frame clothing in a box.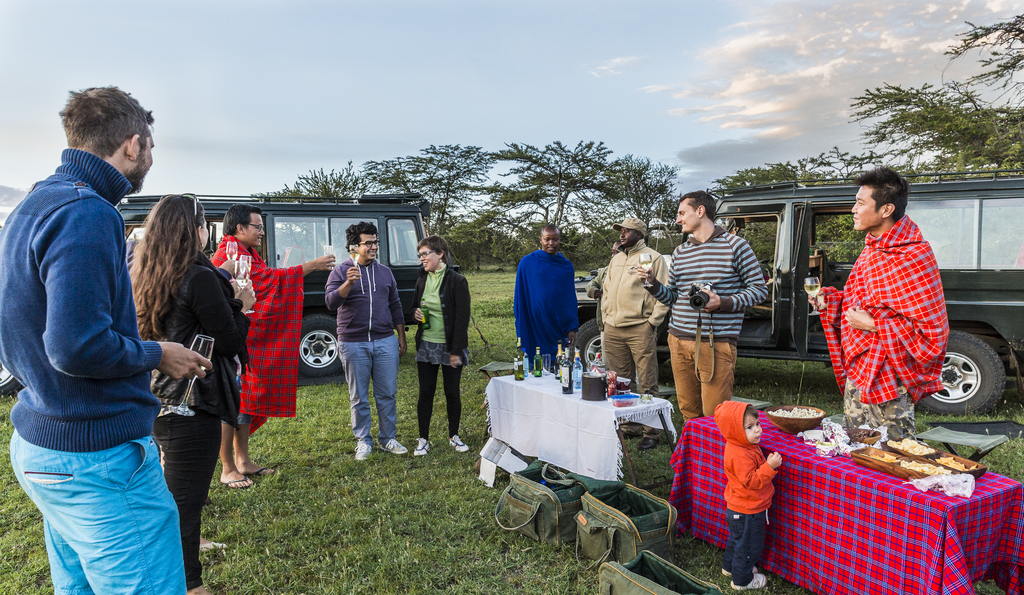
left=426, top=357, right=469, bottom=429.
